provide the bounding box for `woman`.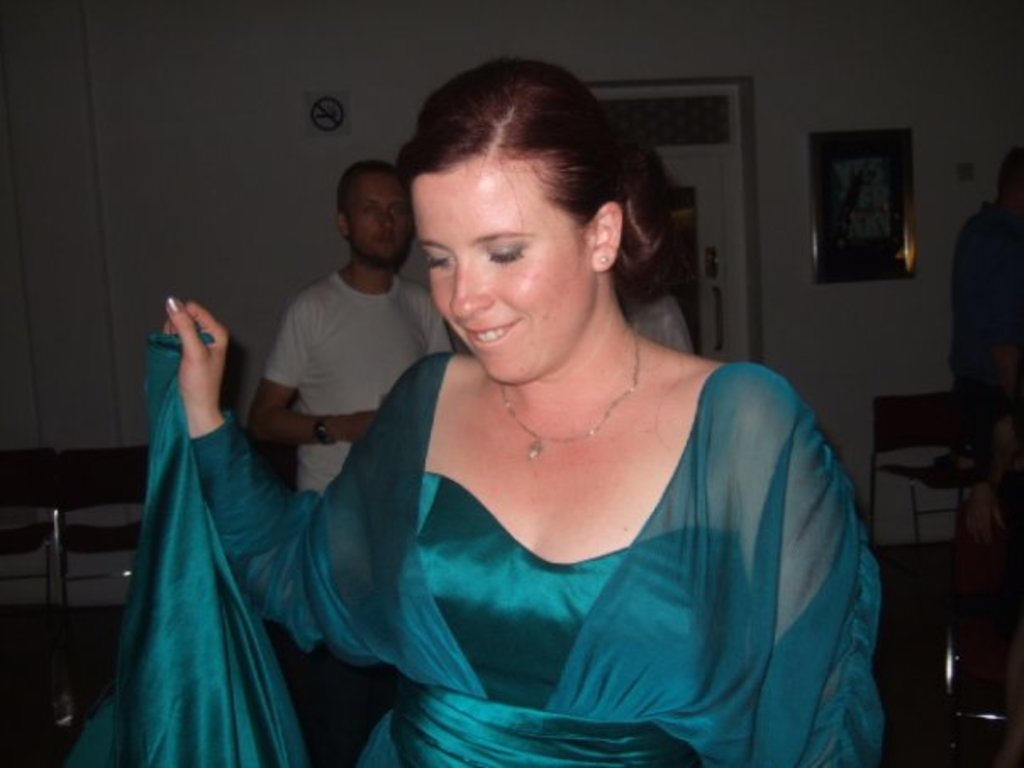
crop(159, 109, 929, 751).
